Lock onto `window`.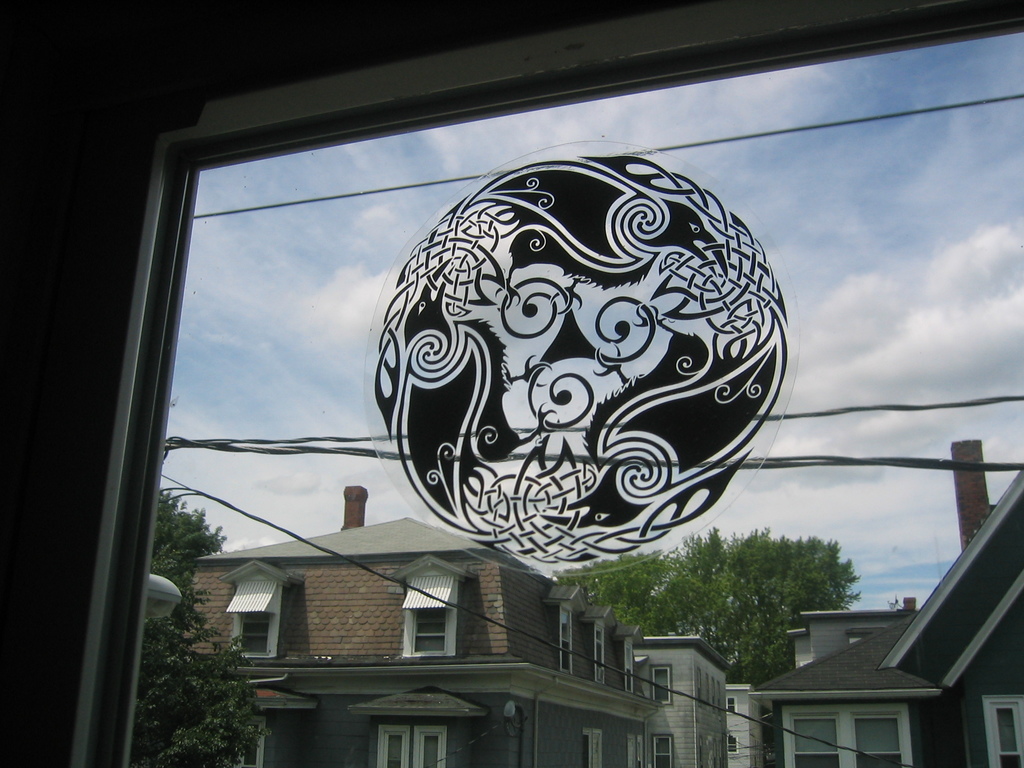
Locked: BBox(543, 581, 588, 675).
